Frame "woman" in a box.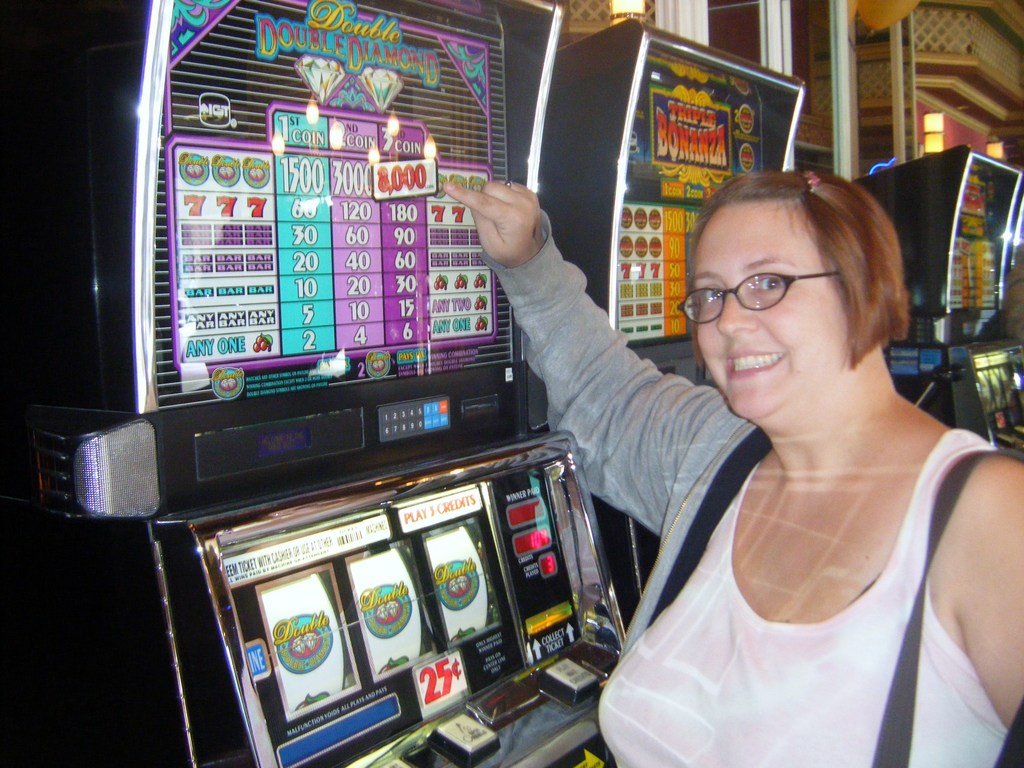
585,152,1018,764.
